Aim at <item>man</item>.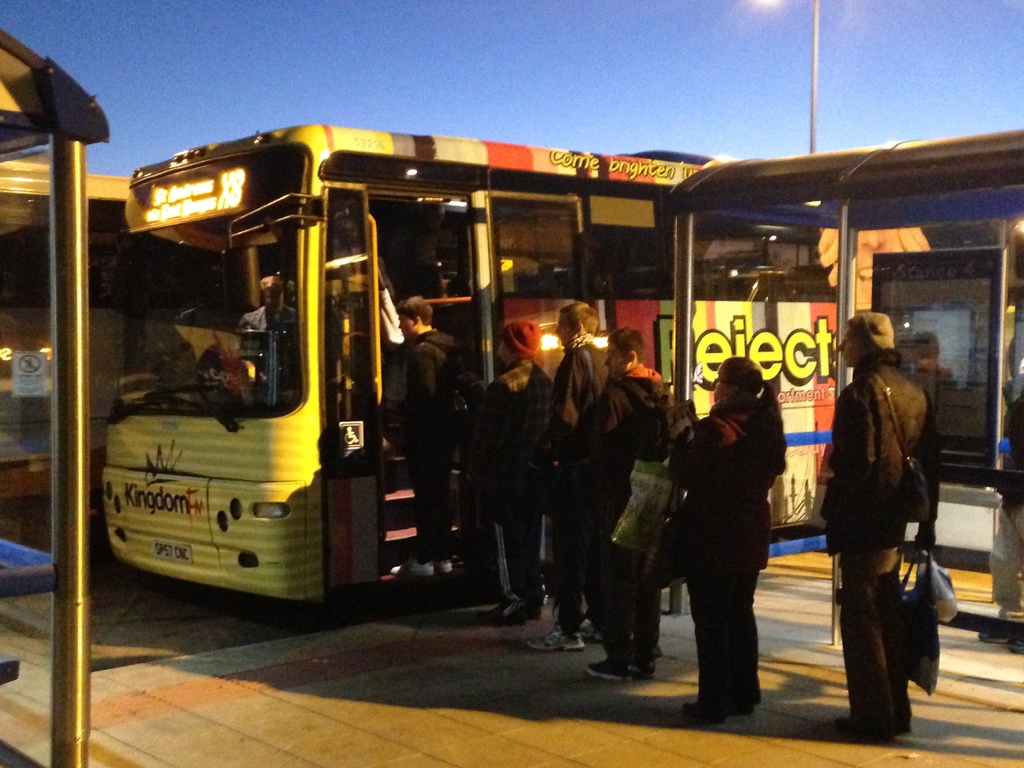
Aimed at [left=371, top=294, right=465, bottom=579].
